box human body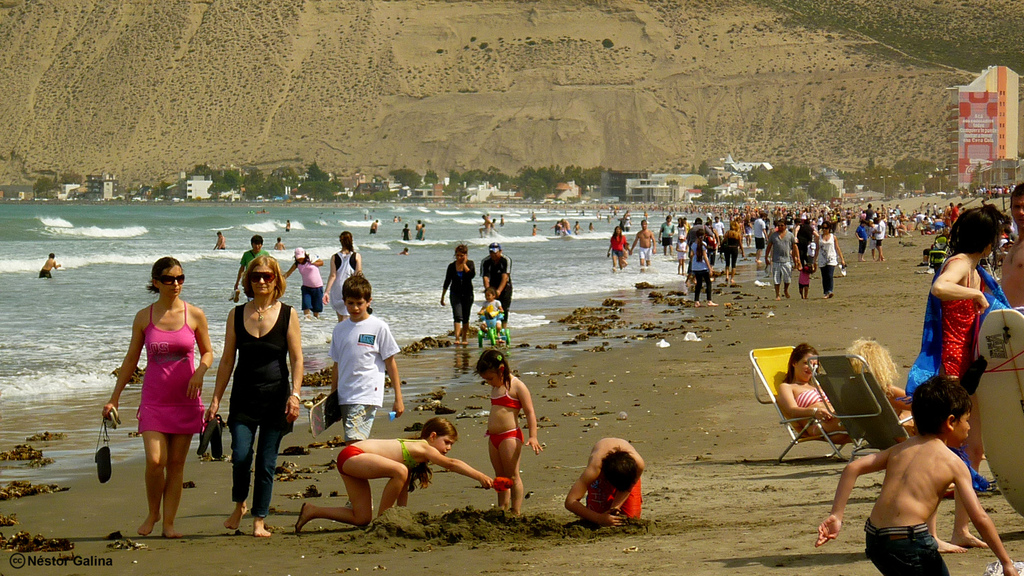
{"left": 810, "top": 220, "right": 845, "bottom": 298}
